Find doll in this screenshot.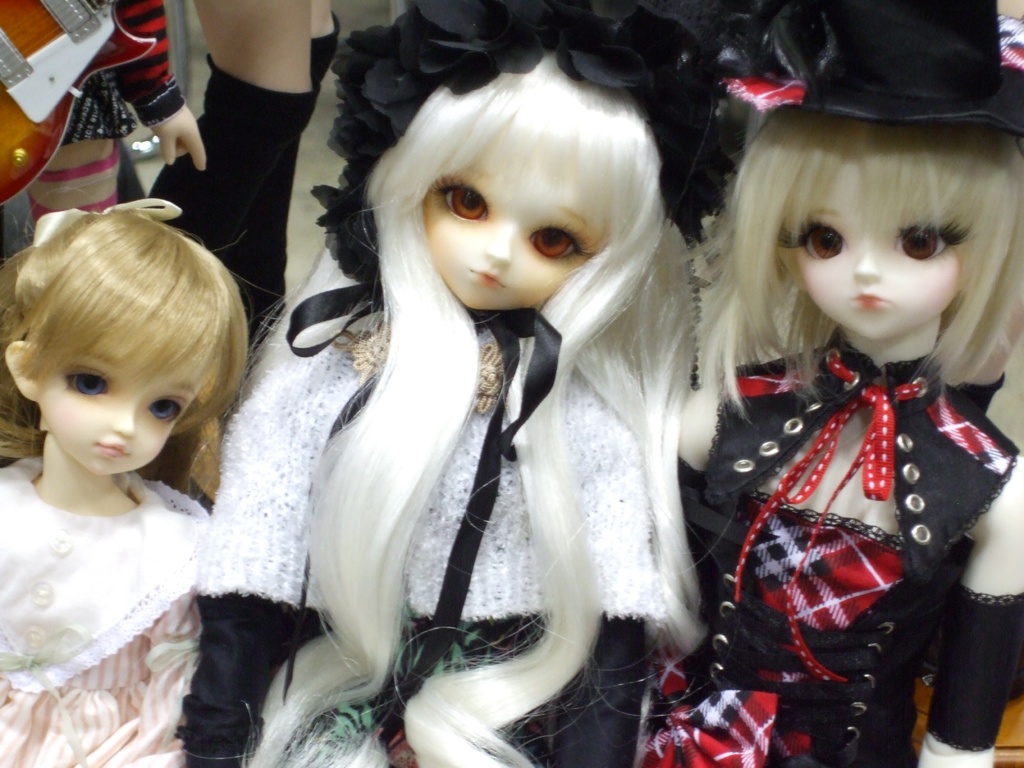
The bounding box for doll is rect(0, 189, 251, 758).
